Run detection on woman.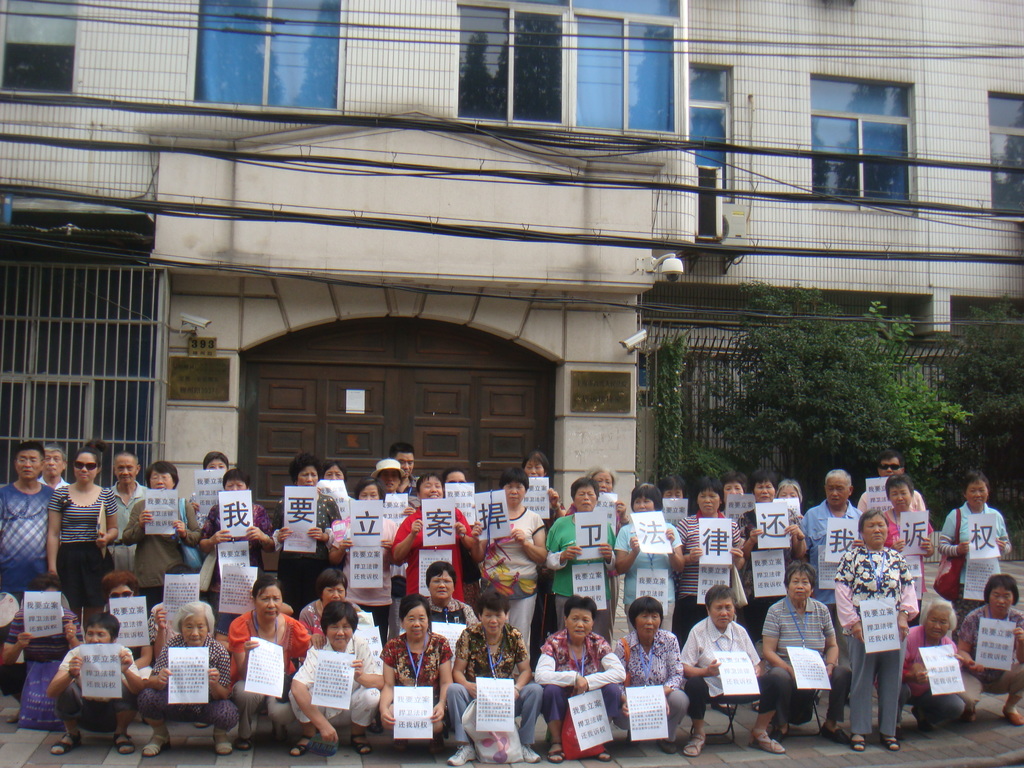
Result: (left=223, top=570, right=312, bottom=750).
